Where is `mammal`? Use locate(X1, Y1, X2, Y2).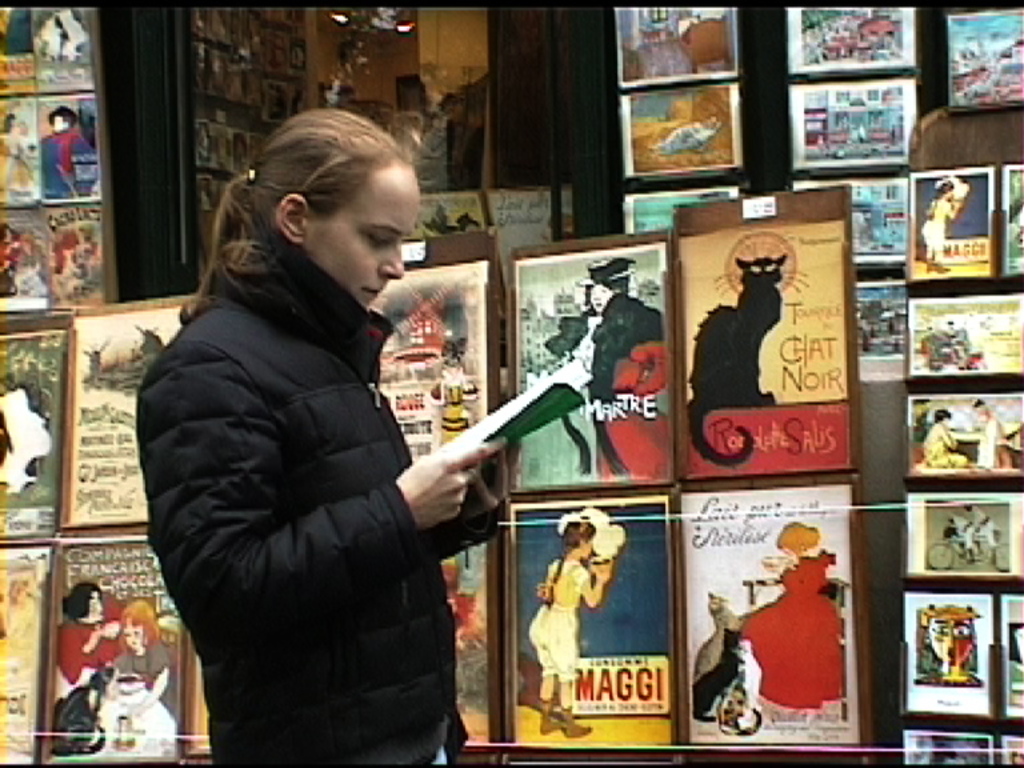
locate(696, 591, 745, 683).
